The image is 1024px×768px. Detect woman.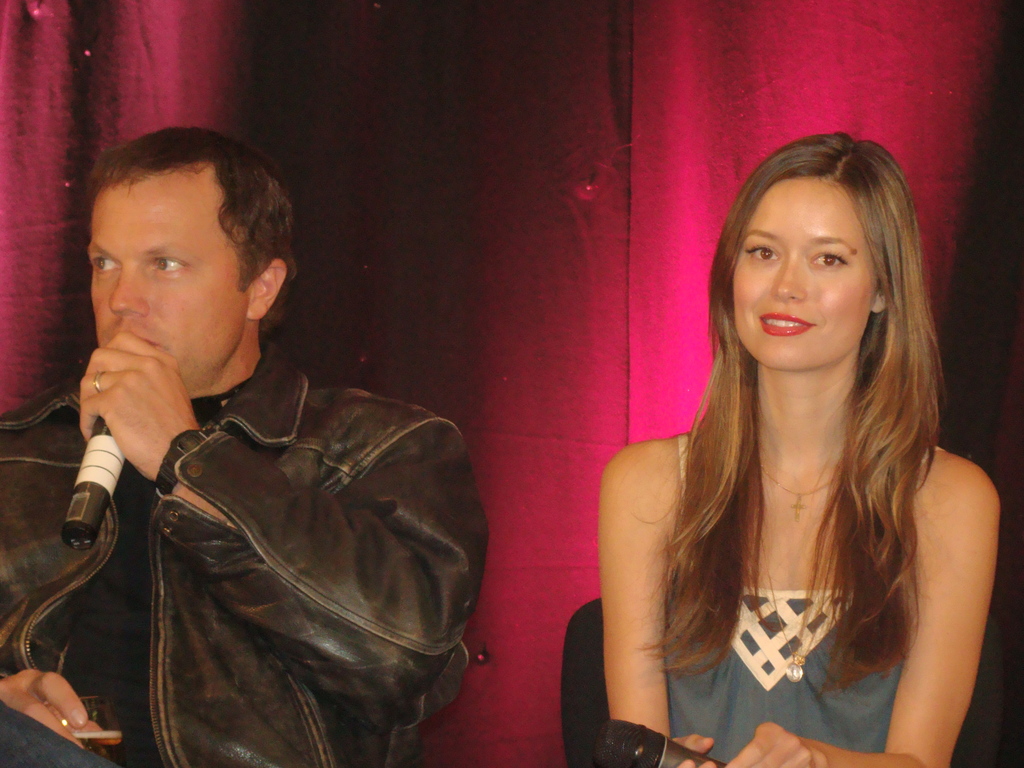
Detection: 588:97:986:763.
